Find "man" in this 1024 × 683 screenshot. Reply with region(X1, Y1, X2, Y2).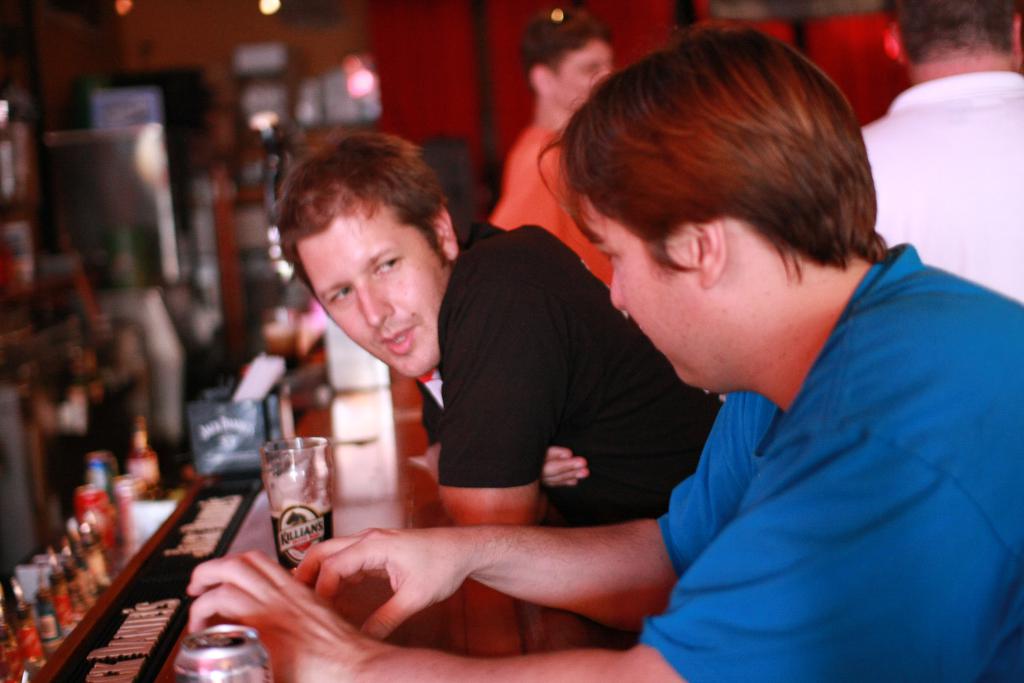
region(186, 38, 1023, 682).
